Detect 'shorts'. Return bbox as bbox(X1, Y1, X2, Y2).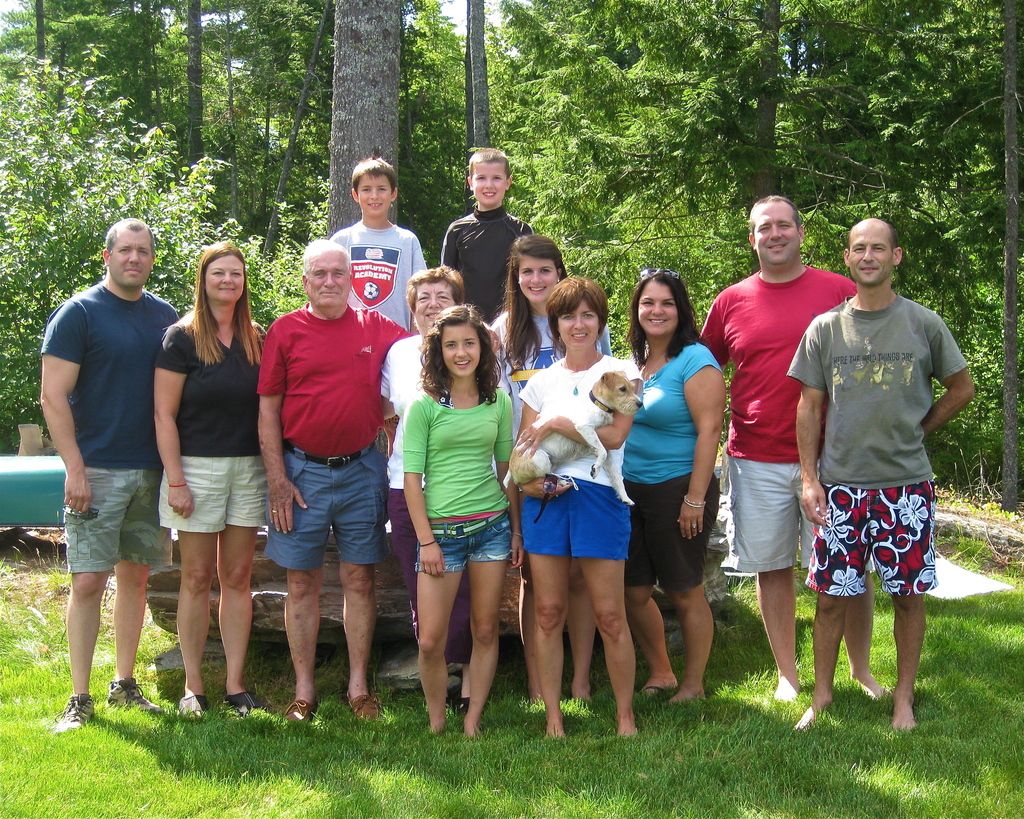
bbox(526, 485, 633, 562).
